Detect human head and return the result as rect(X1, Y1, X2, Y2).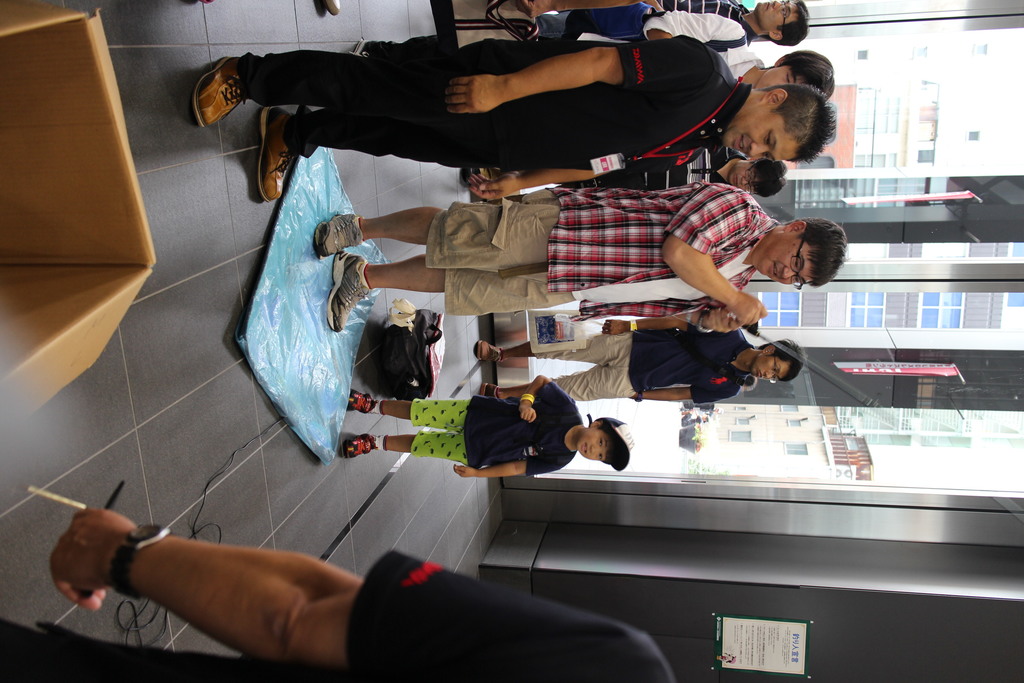
rect(753, 48, 837, 101).
